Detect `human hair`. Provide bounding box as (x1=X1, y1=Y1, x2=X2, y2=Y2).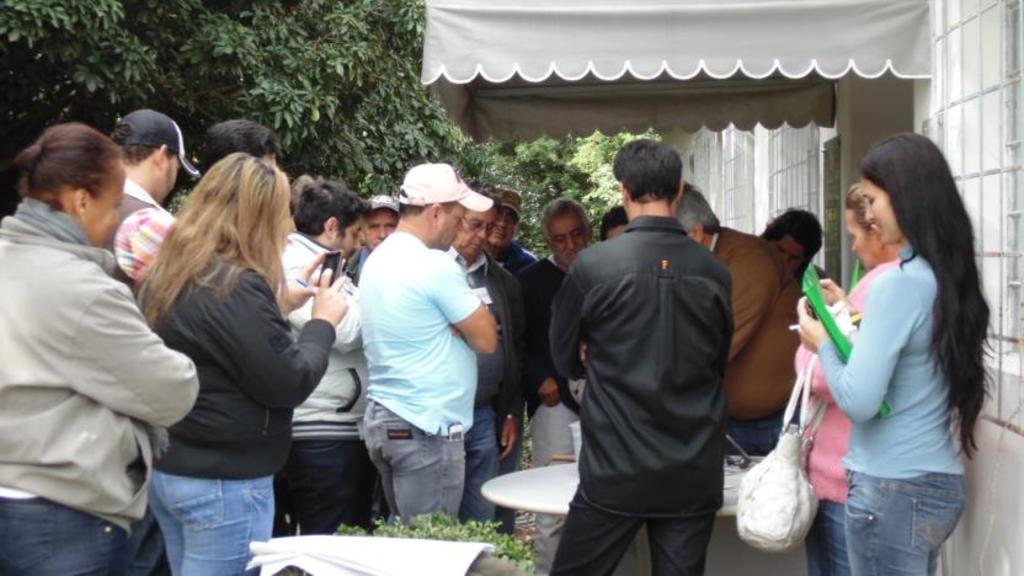
(x1=542, y1=196, x2=588, y2=242).
